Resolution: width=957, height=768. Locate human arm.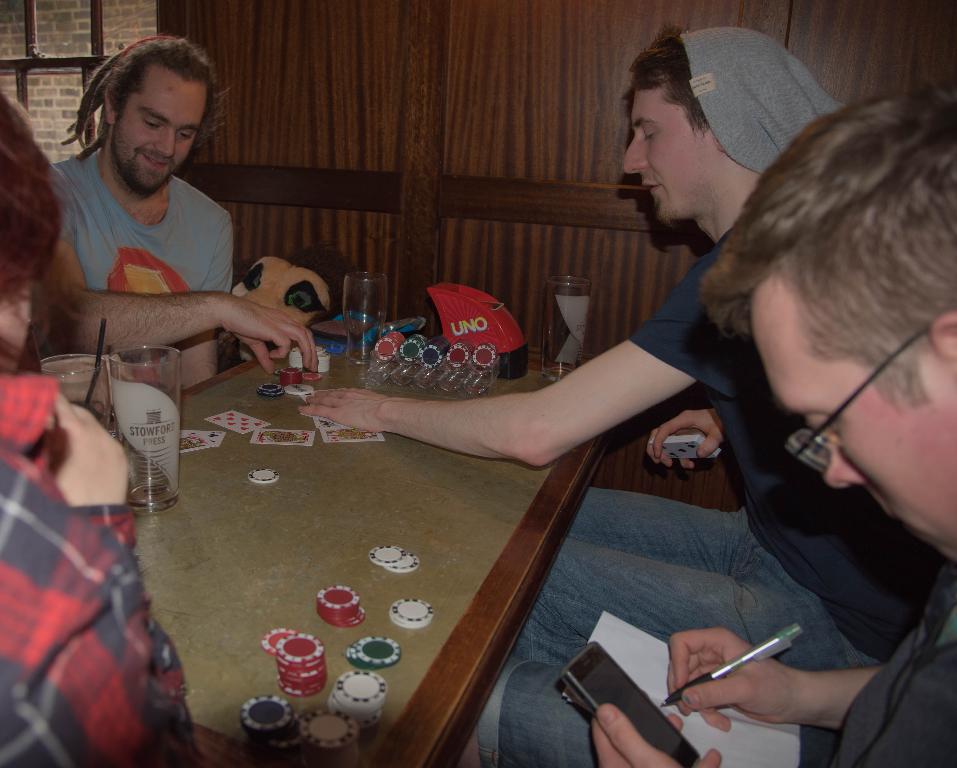
BBox(645, 406, 724, 472).
